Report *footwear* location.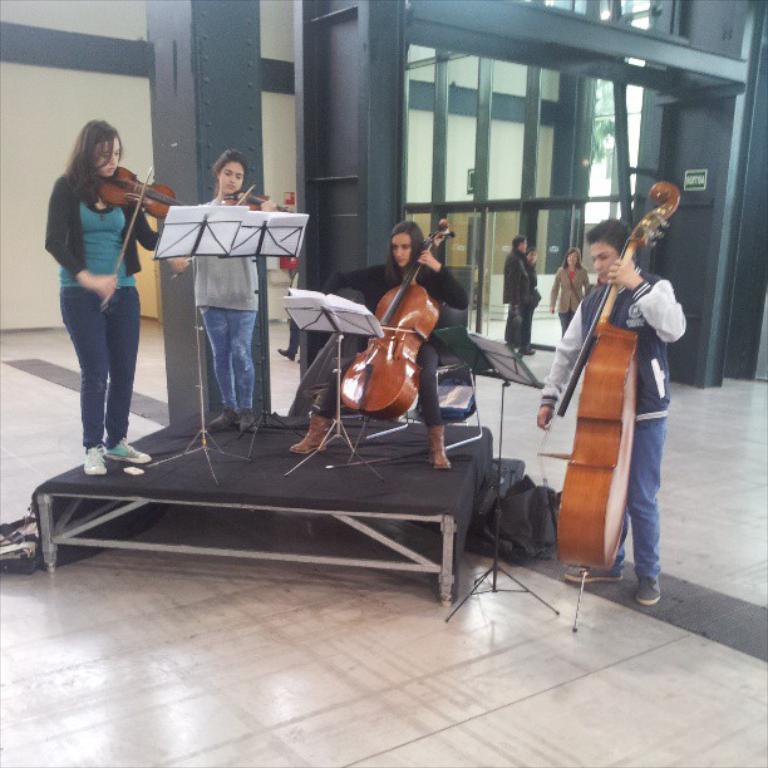
Report: 97,439,153,466.
